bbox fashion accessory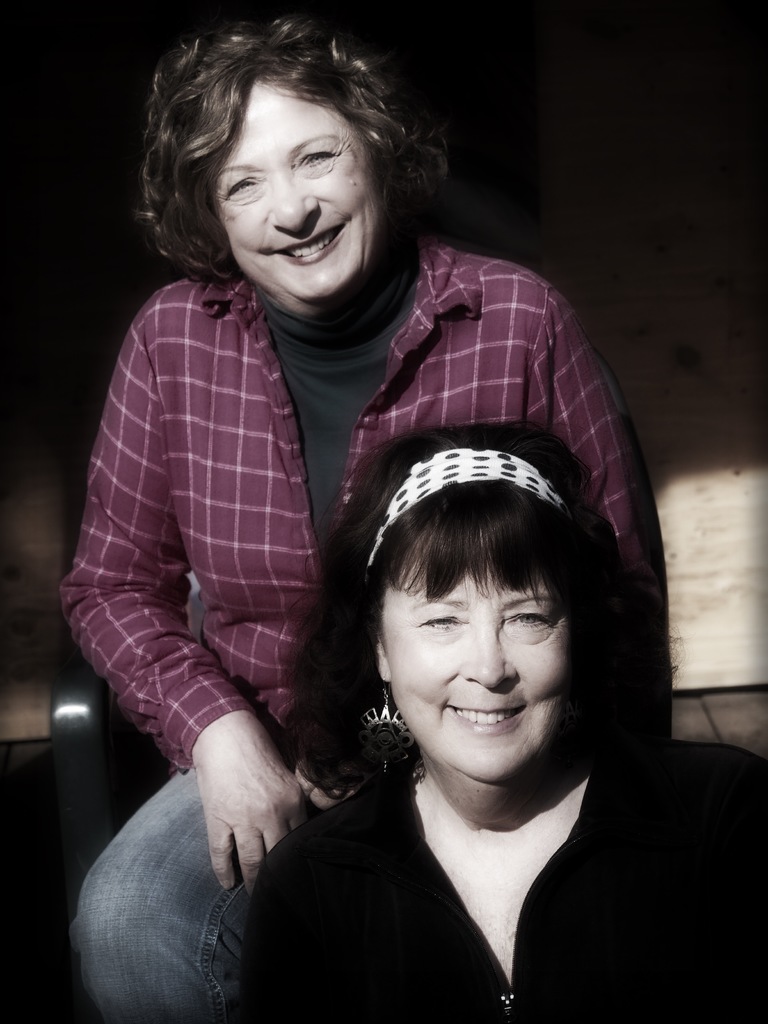
(left=367, top=447, right=573, bottom=568)
